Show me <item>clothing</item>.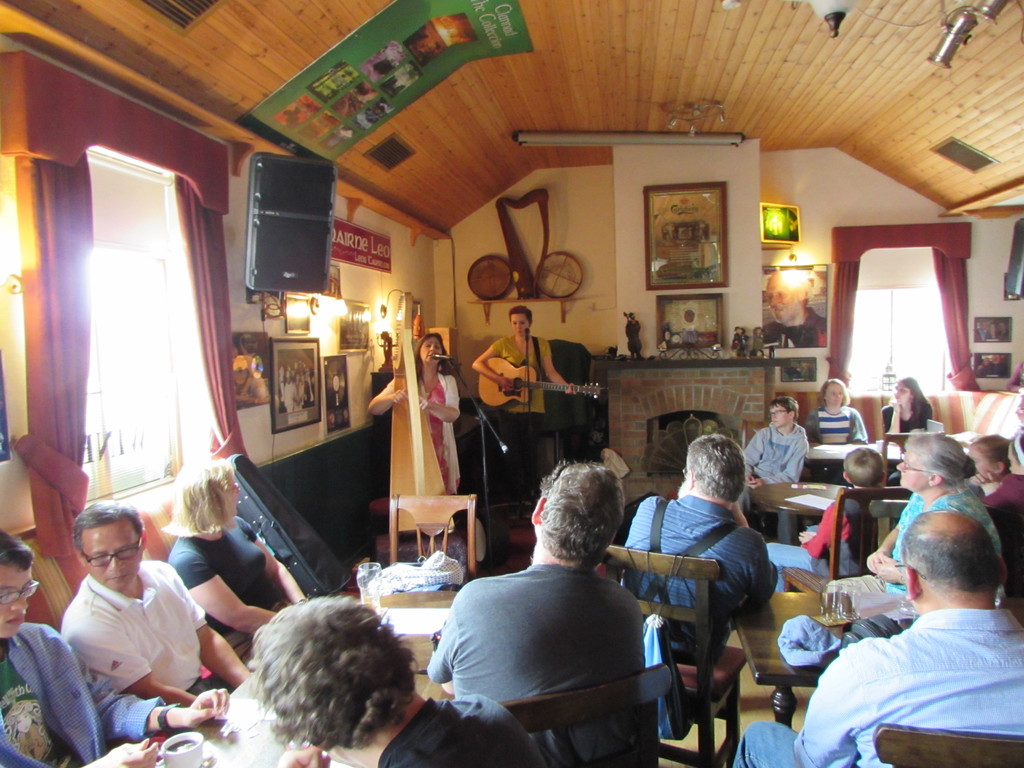
<item>clothing</item> is here: BBox(881, 397, 927, 447).
